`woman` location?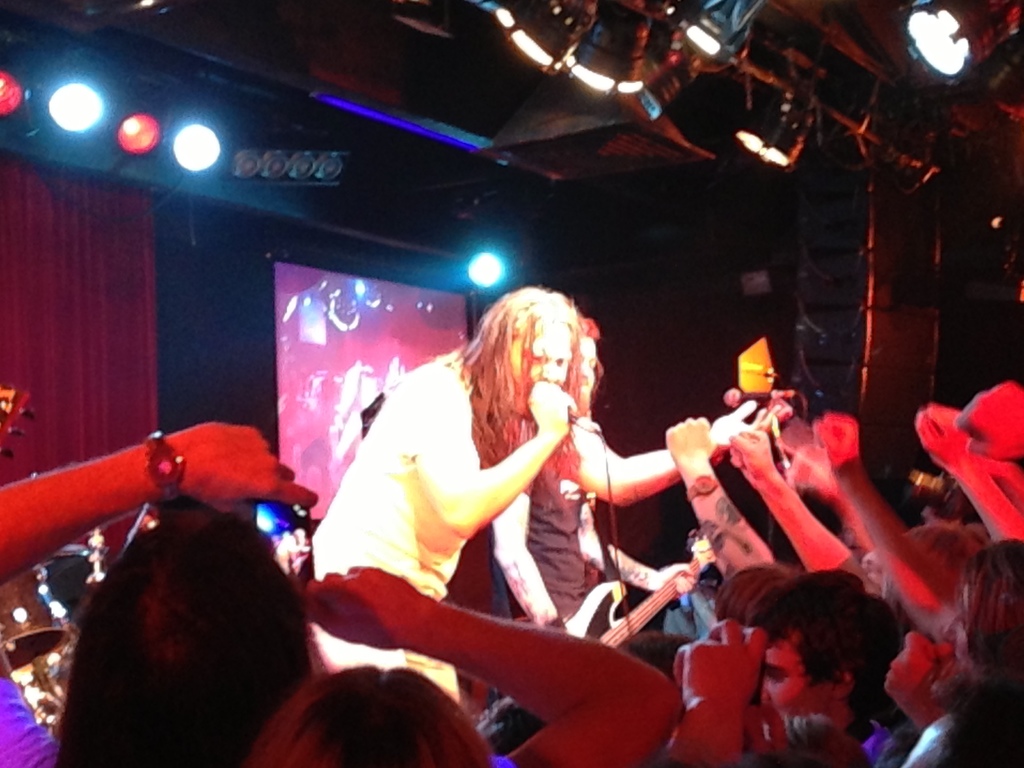
<box>904,535,1023,767</box>
